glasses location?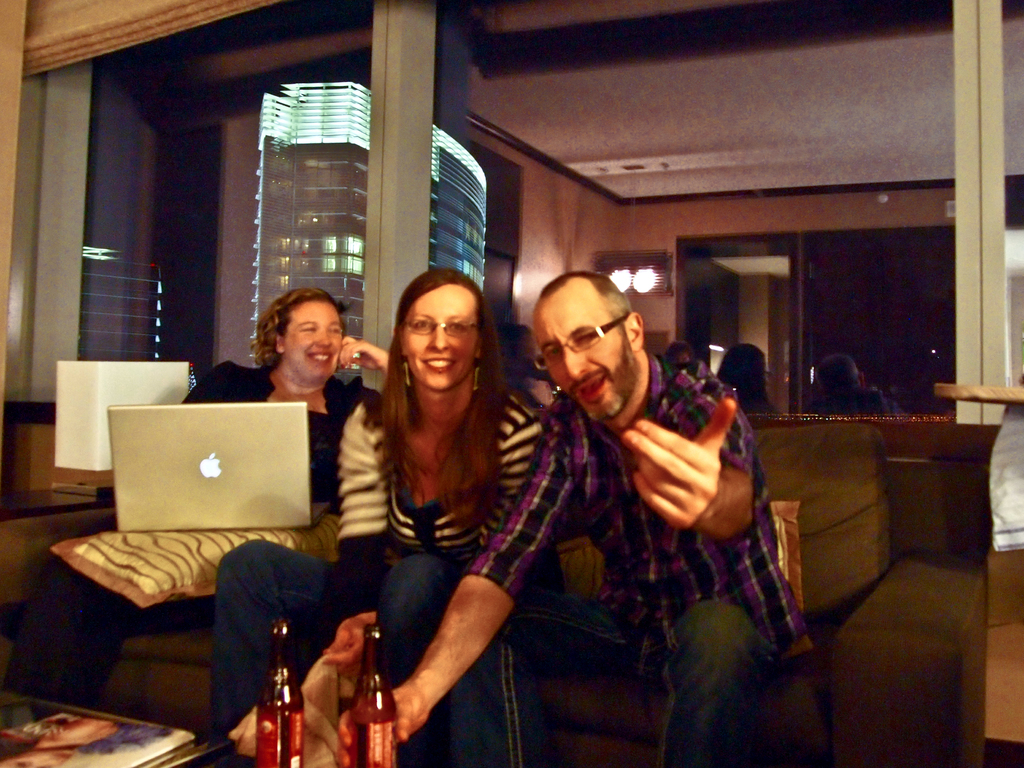
404:310:476:338
